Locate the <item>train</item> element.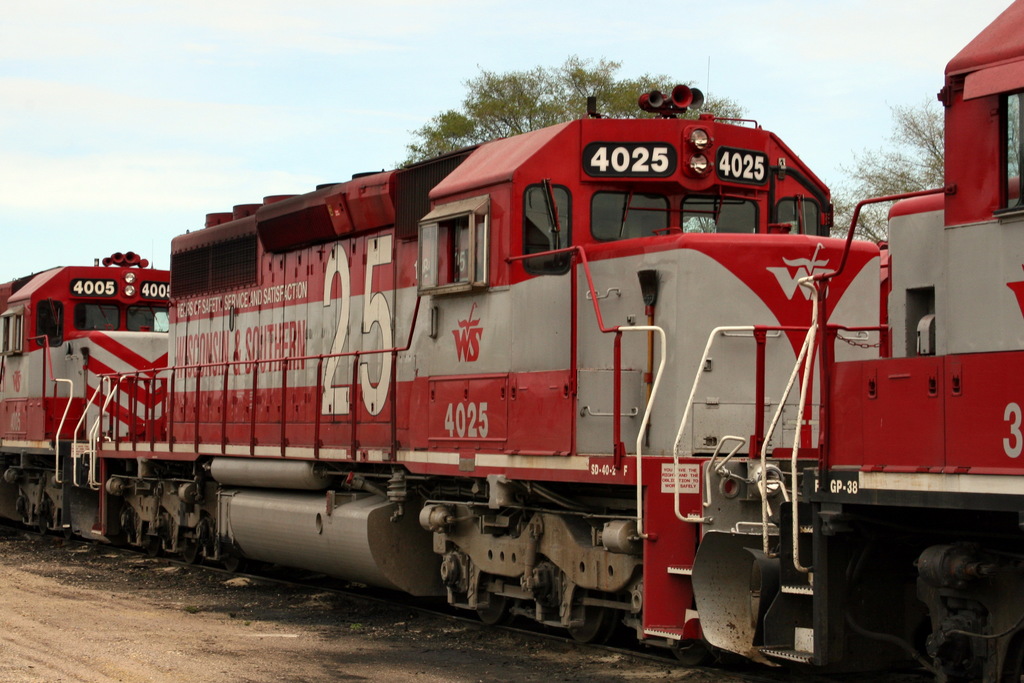
Element bbox: 0:0:1023:682.
